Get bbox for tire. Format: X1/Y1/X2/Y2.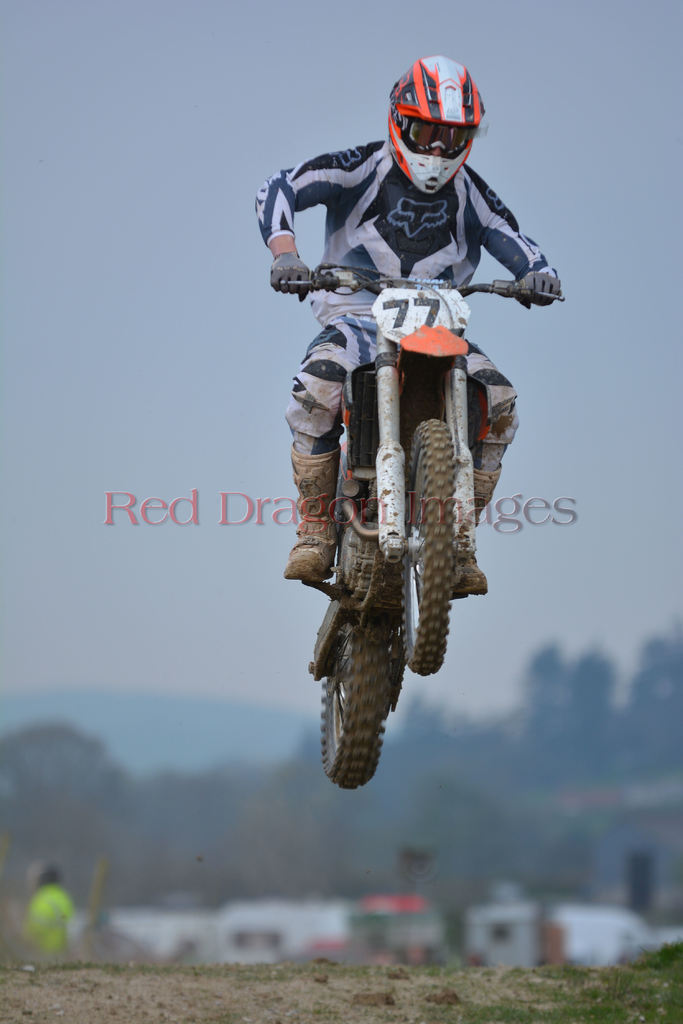
321/620/390/788.
